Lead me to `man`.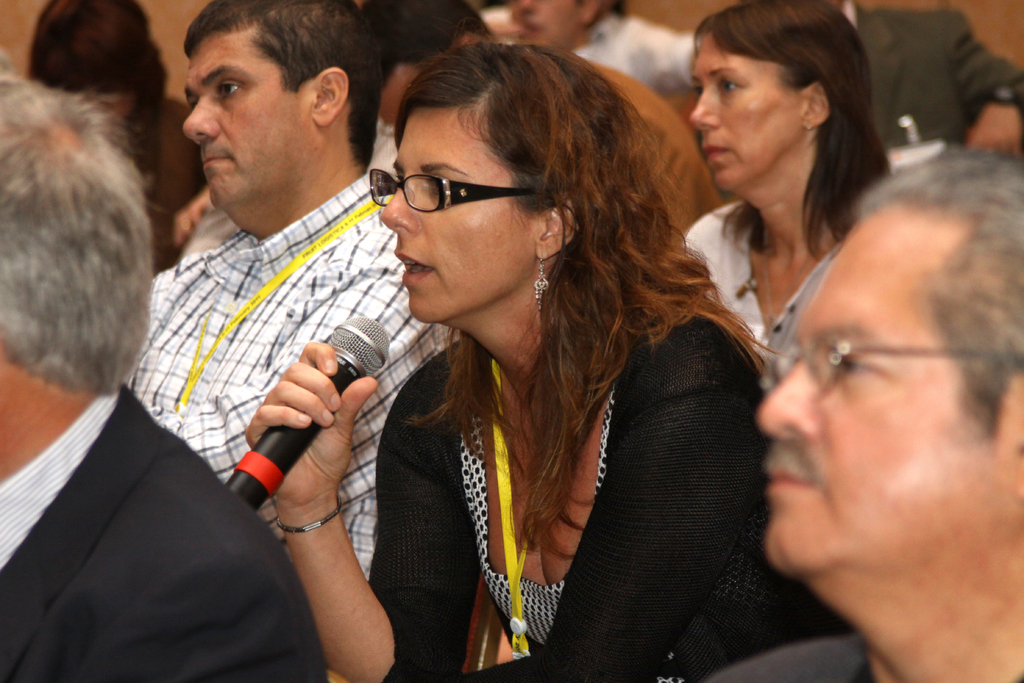
Lead to box(695, 147, 1023, 682).
